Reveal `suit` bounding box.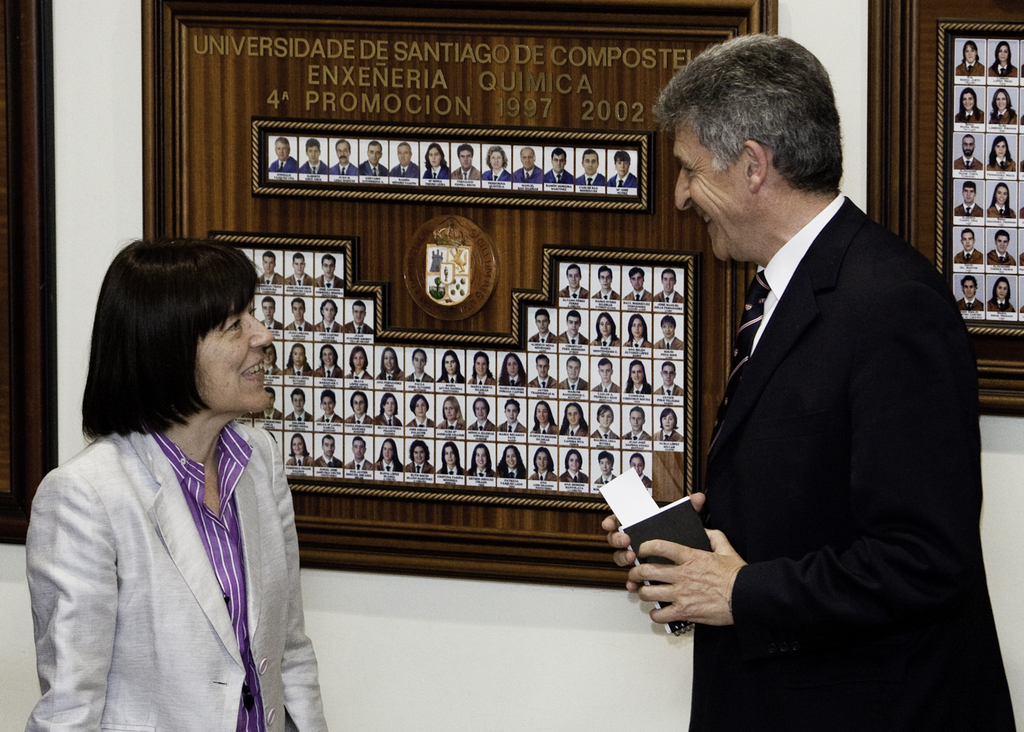
Revealed: bbox=[952, 108, 985, 121].
